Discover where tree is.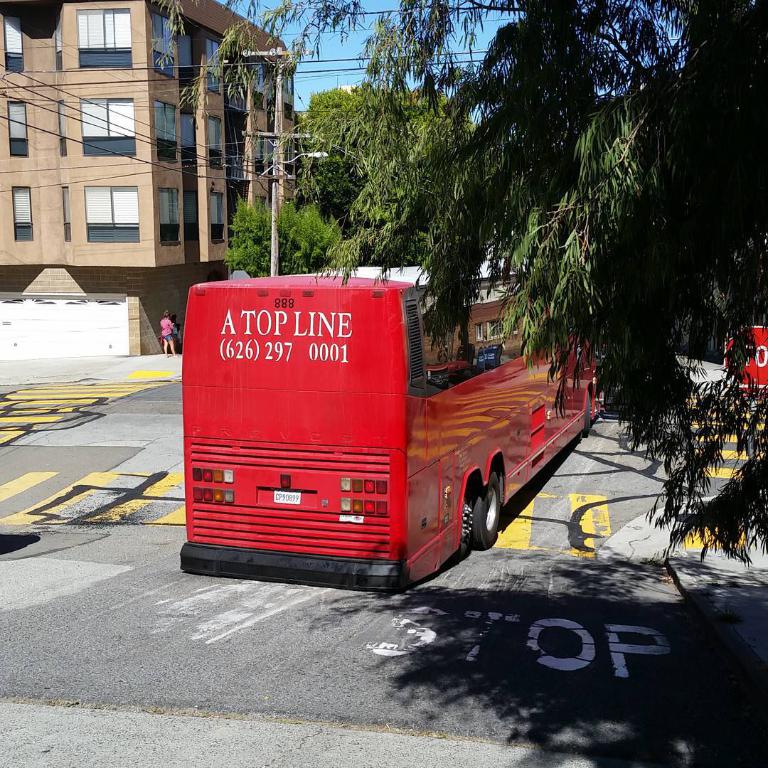
Discovered at crop(140, 0, 767, 568).
